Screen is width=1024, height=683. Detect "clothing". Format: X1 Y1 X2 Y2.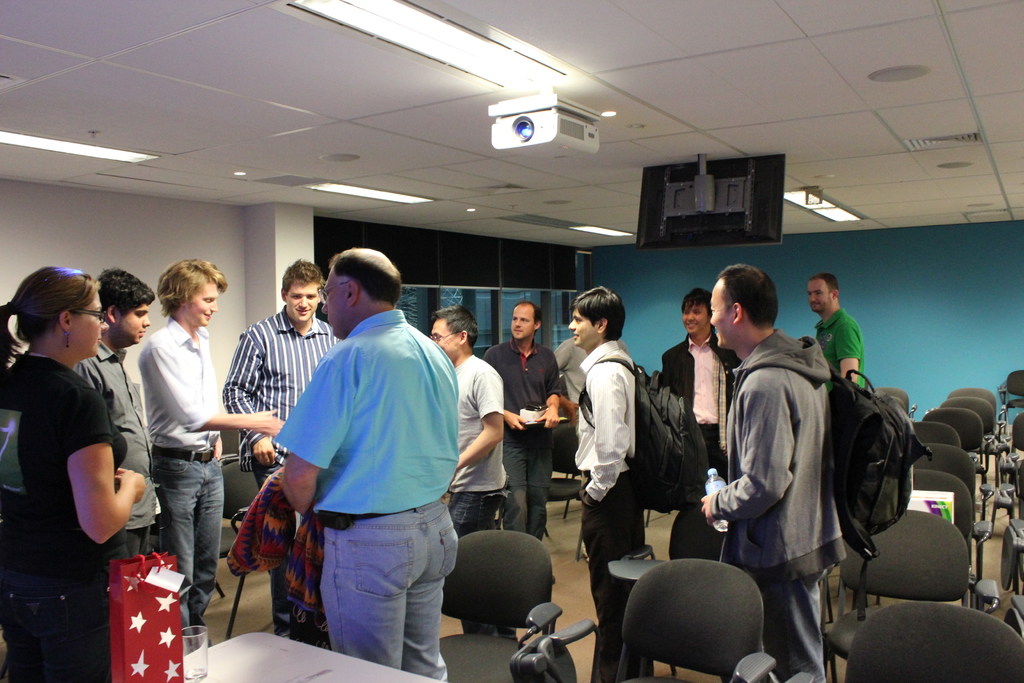
545 329 585 468.
